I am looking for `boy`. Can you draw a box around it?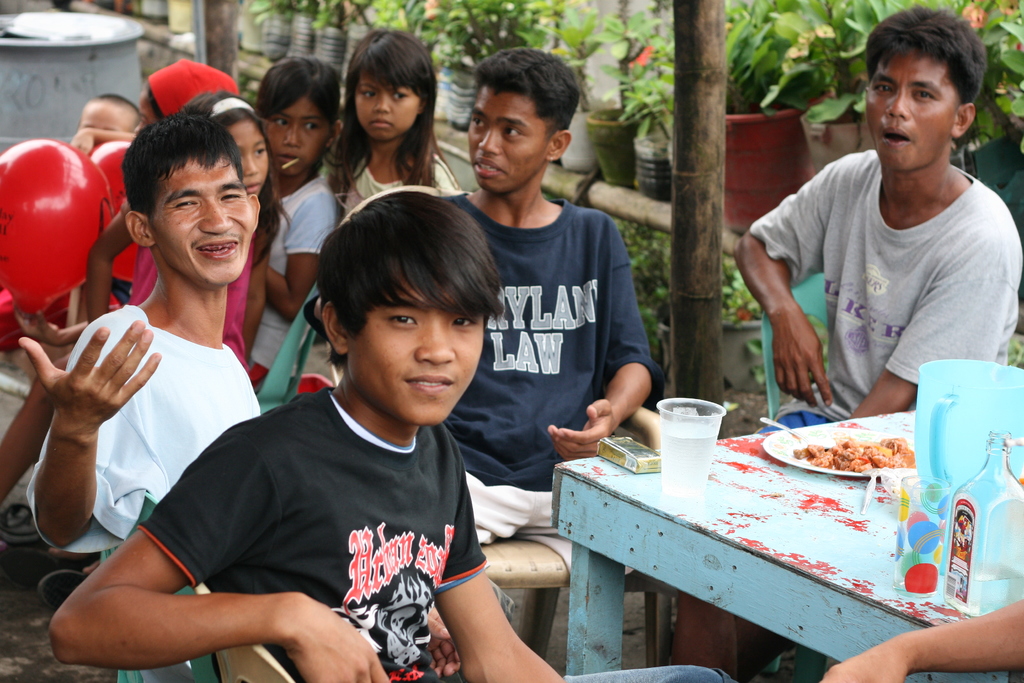
Sure, the bounding box is locate(47, 188, 737, 682).
